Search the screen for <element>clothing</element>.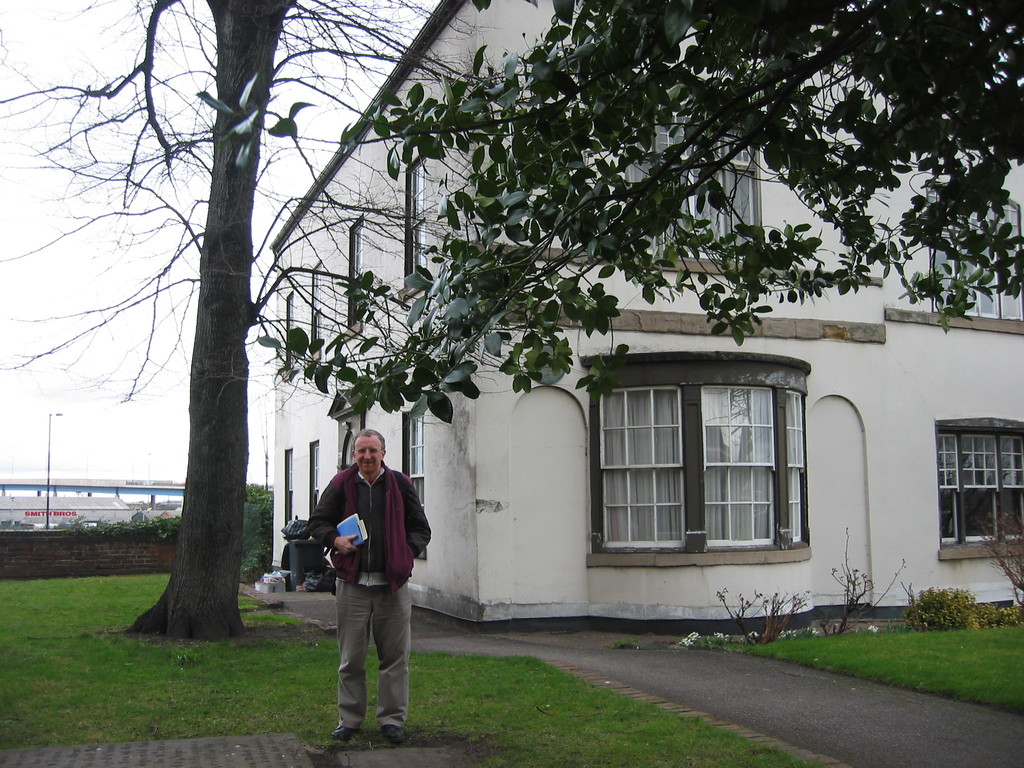
Found at x1=302 y1=467 x2=432 y2=724.
